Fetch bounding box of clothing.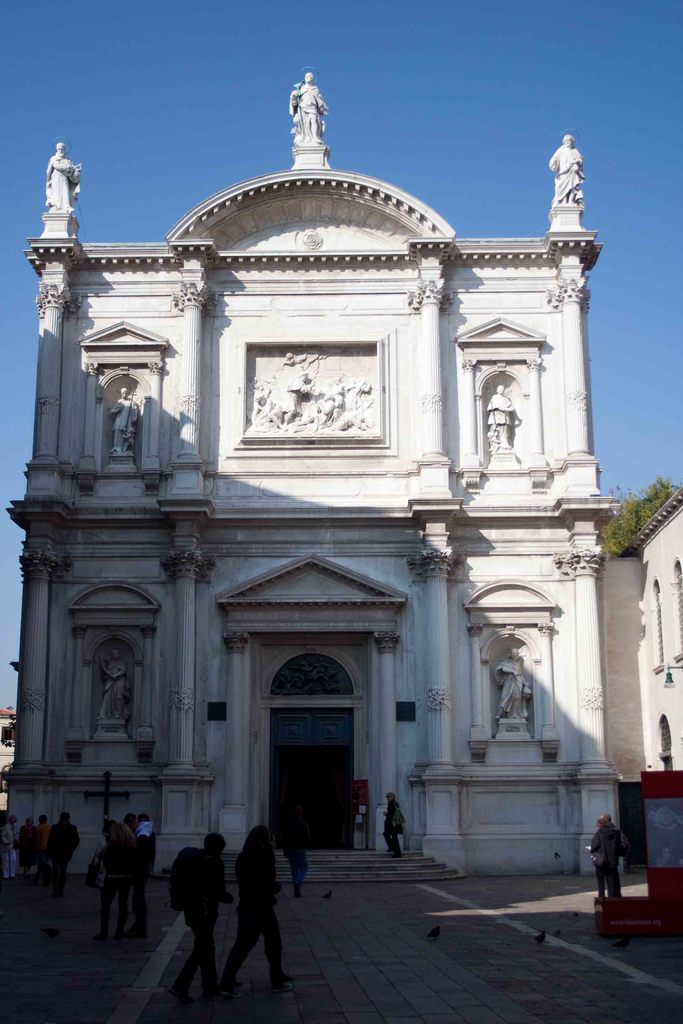
Bbox: box(88, 832, 133, 939).
